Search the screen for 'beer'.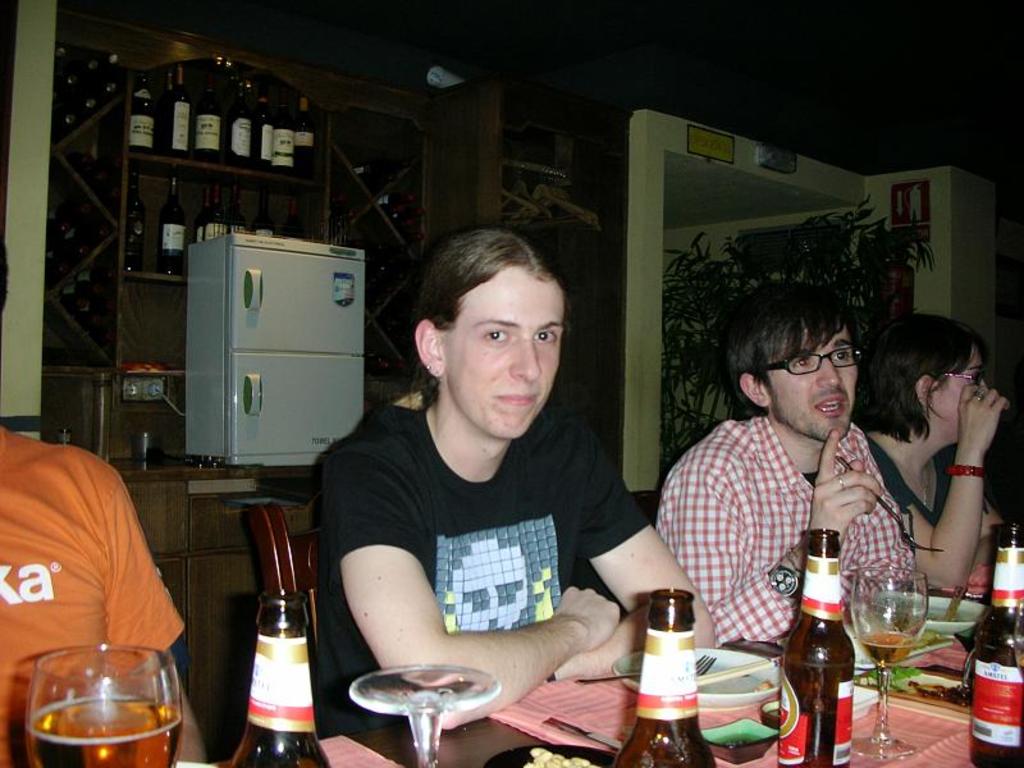
Found at rect(777, 531, 835, 767).
